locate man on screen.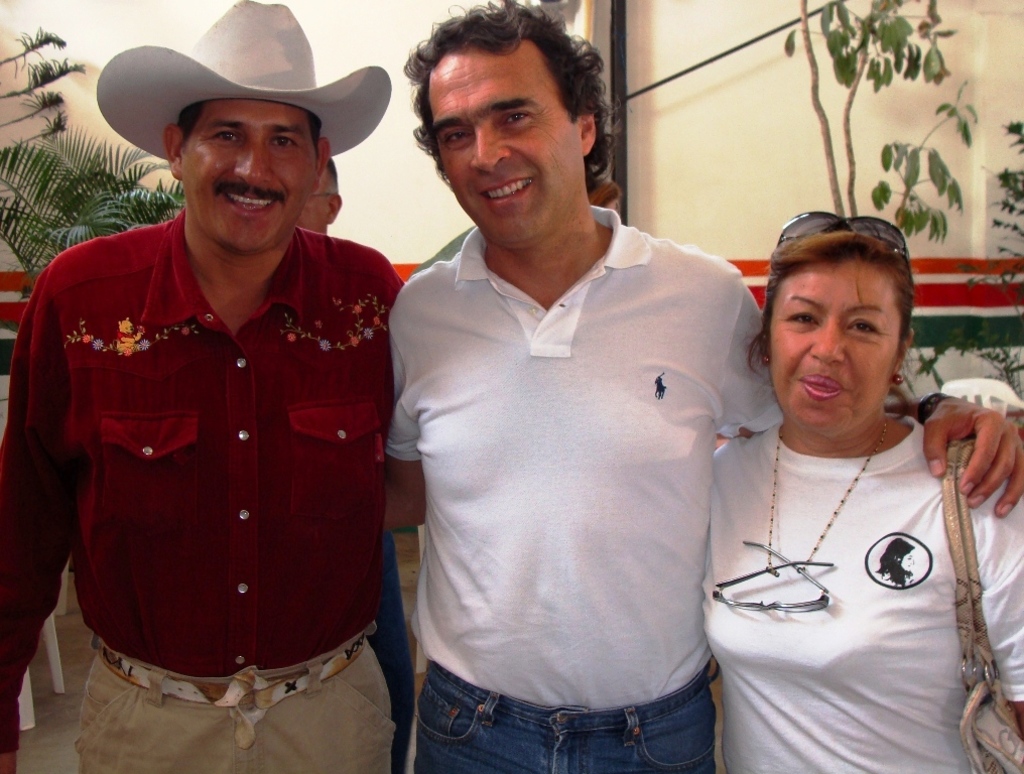
On screen at (378, 0, 1023, 768).
